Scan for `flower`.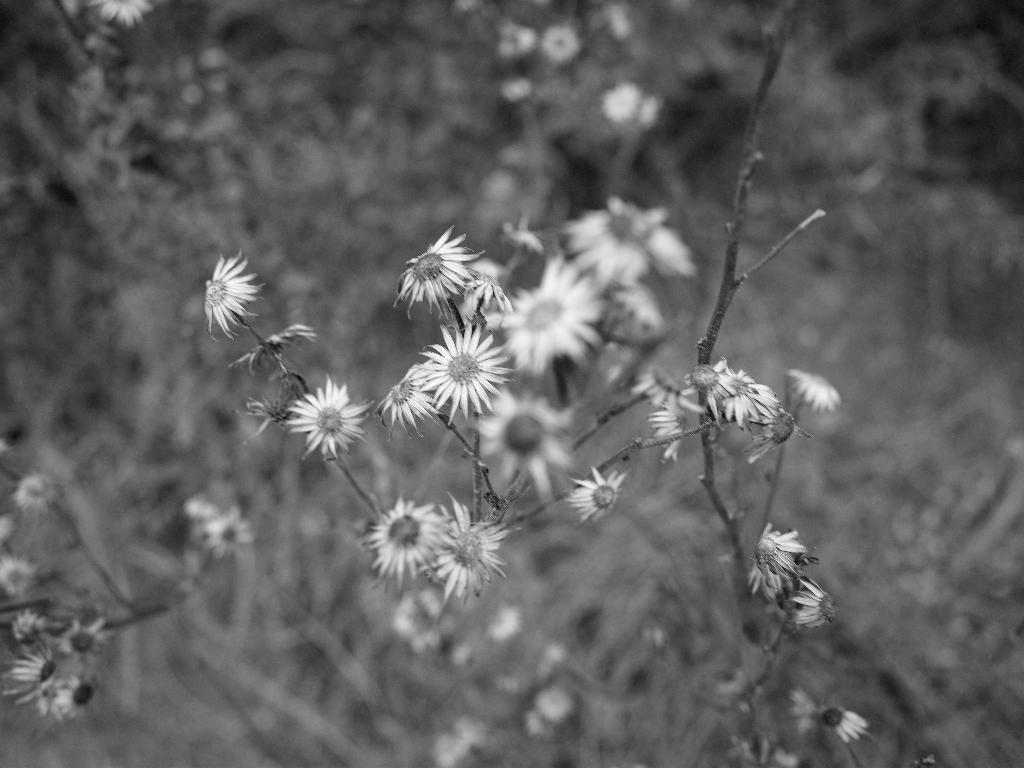
Scan result: (558,196,642,297).
